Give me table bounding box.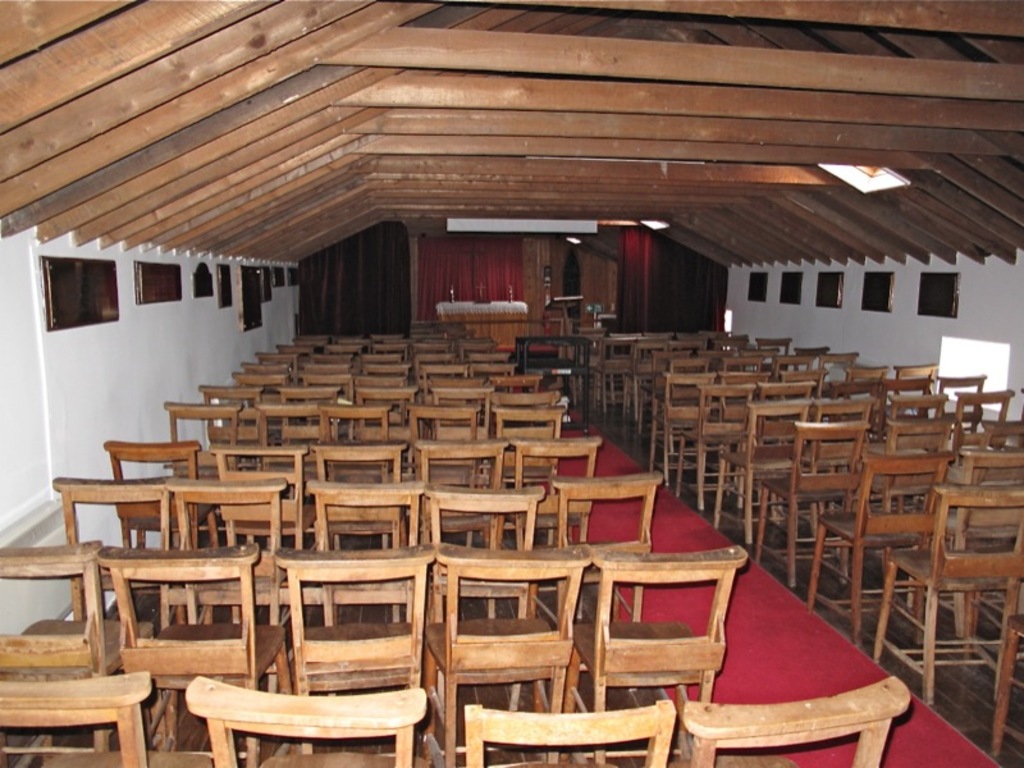
436, 298, 531, 343.
